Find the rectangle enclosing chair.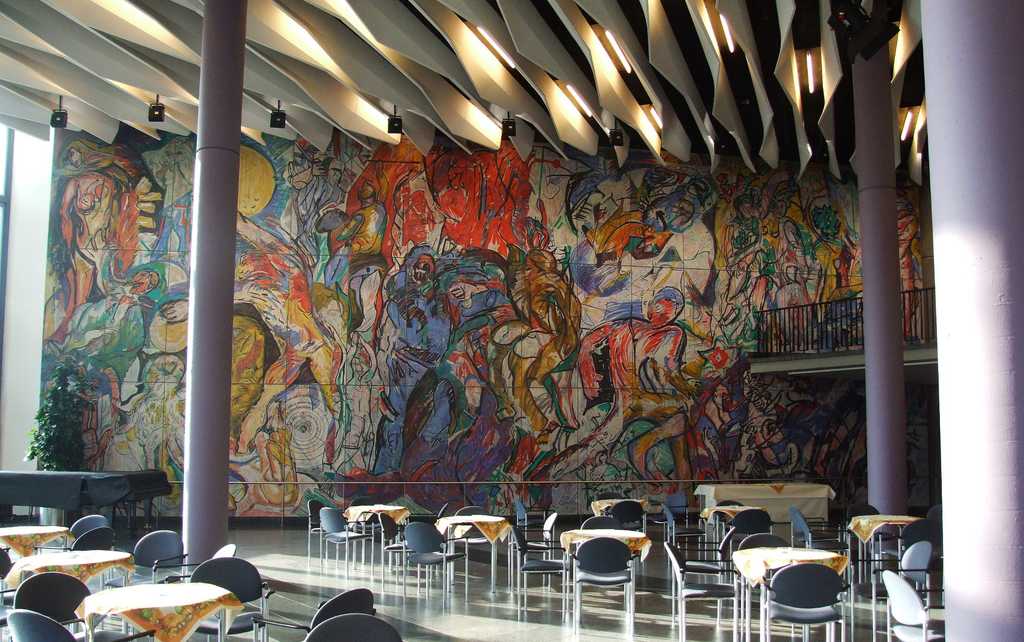
[left=15, top=572, right=96, bottom=641].
